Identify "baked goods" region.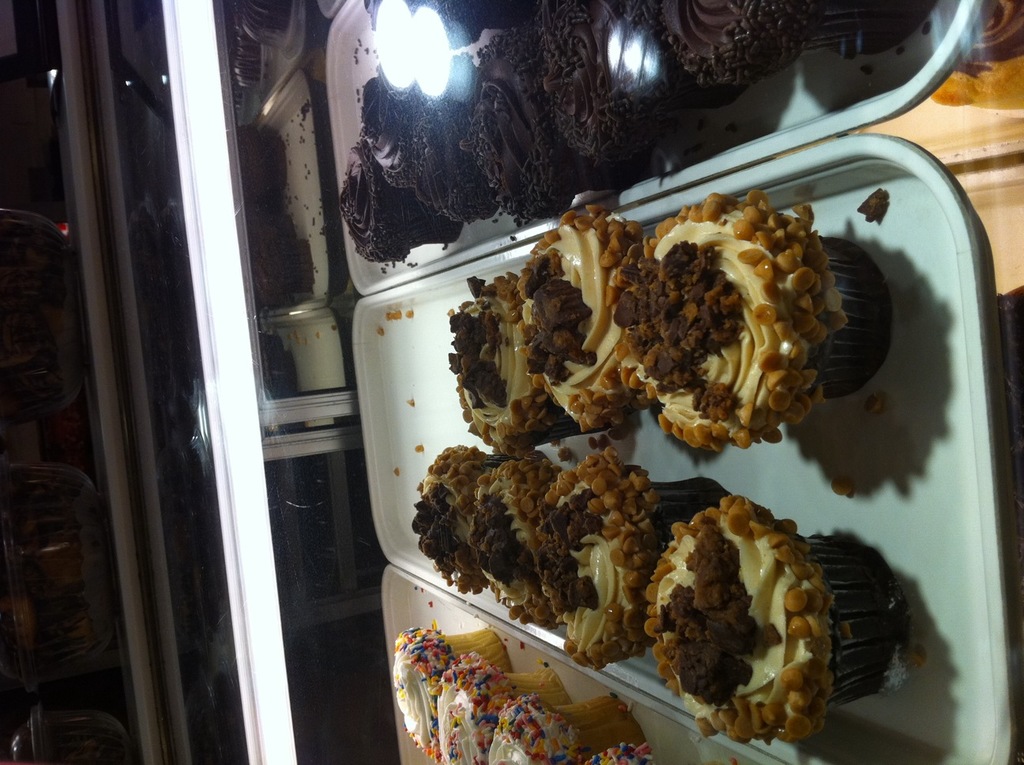
Region: rect(450, 275, 571, 458).
